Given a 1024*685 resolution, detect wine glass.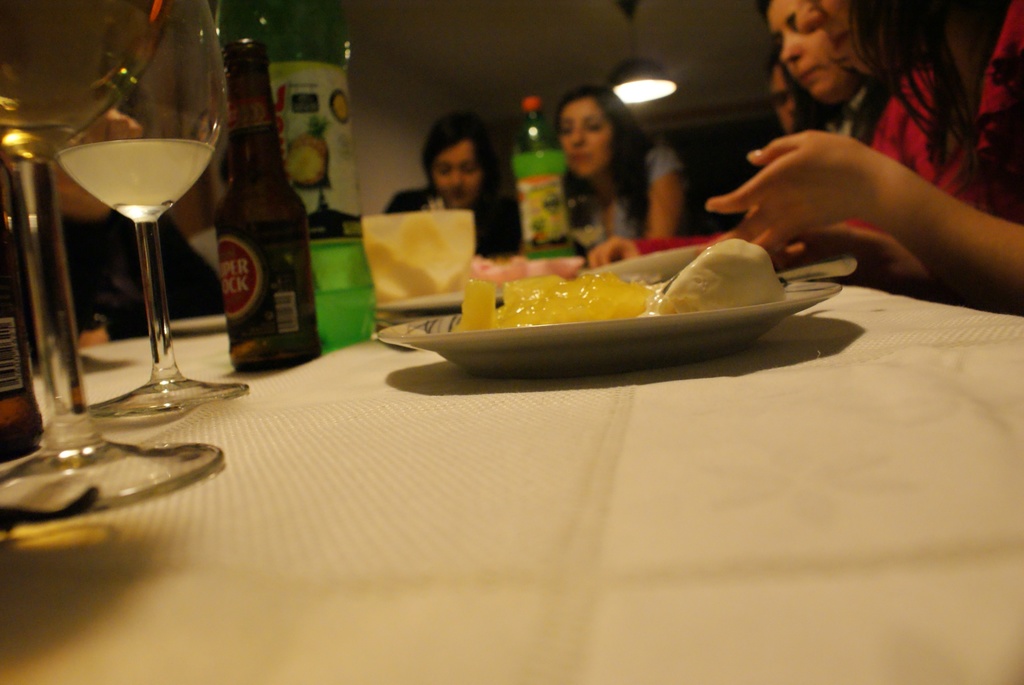
x1=50 y1=3 x2=228 y2=417.
